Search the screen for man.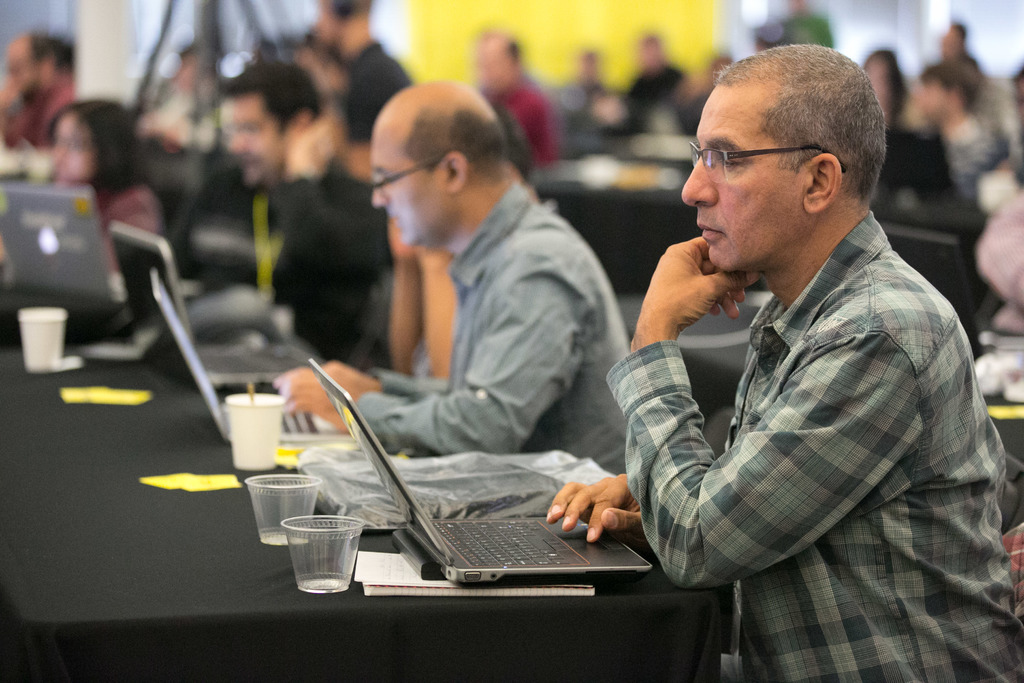
Found at 548, 40, 1023, 682.
